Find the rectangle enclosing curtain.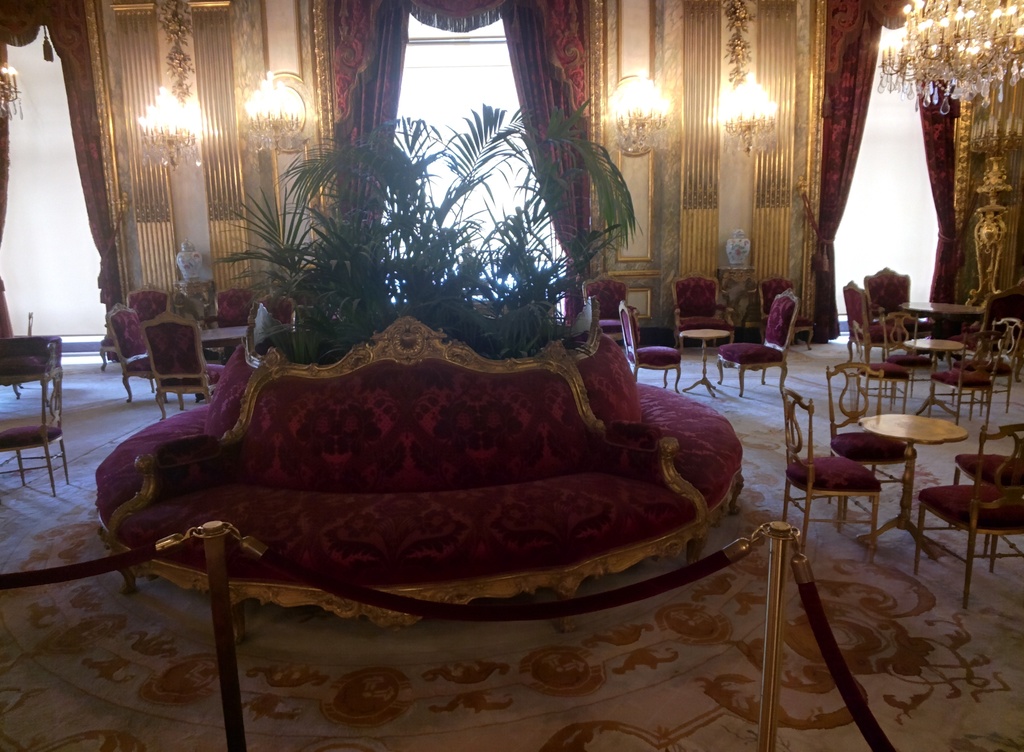
{"left": 816, "top": 0, "right": 960, "bottom": 352}.
